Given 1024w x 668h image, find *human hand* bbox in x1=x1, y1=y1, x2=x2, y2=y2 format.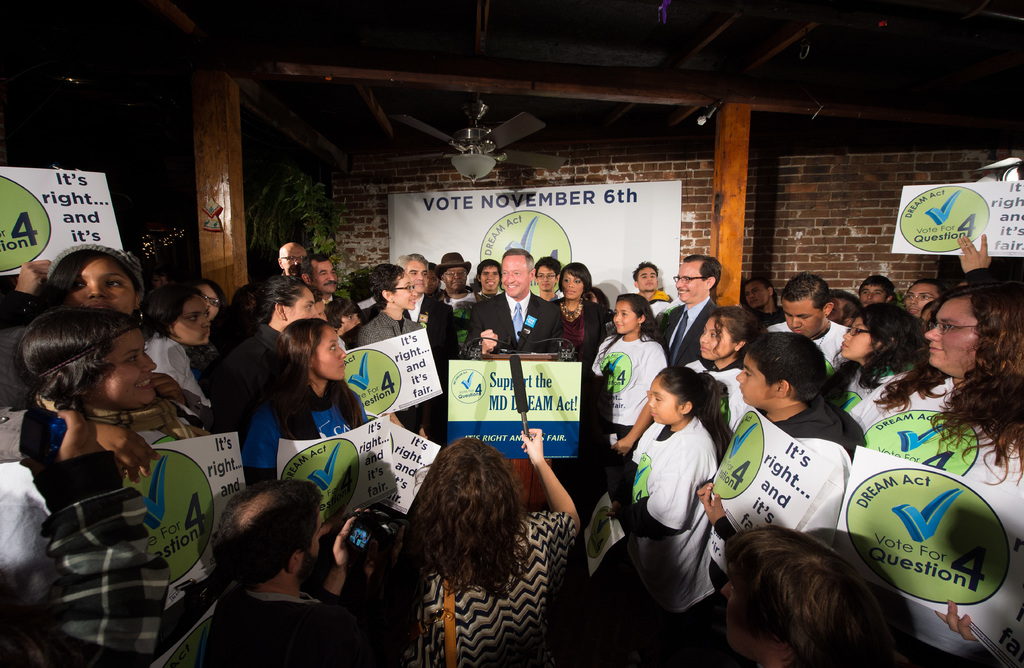
x1=419, y1=427, x2=429, y2=438.
